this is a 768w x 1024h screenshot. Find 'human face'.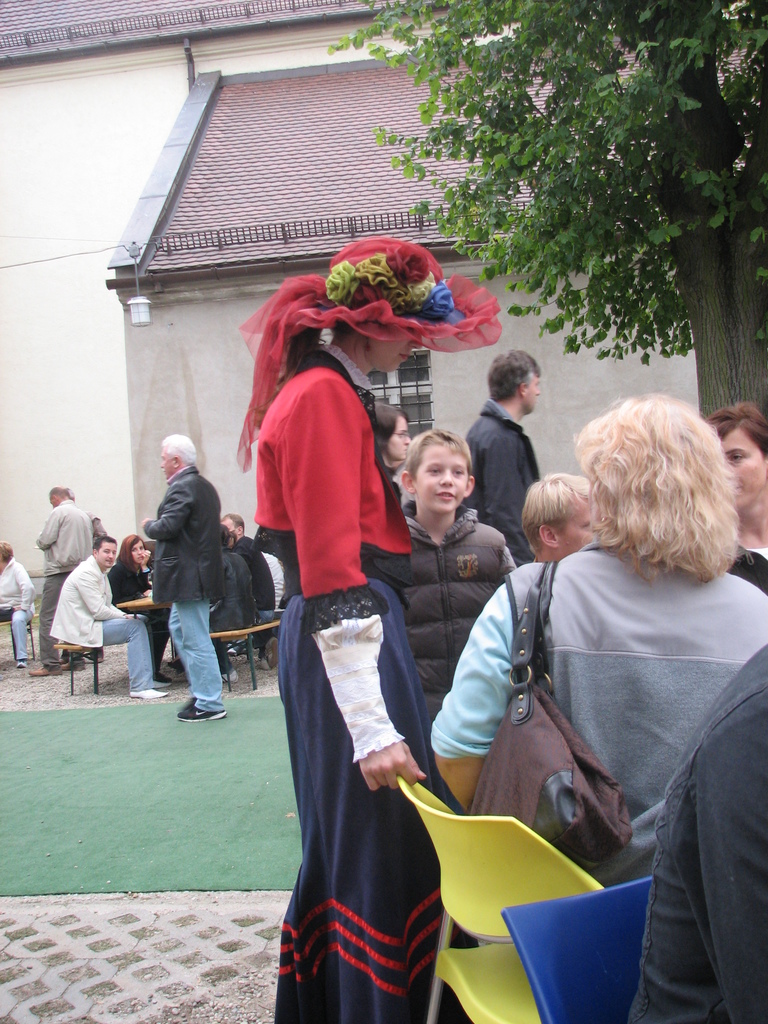
Bounding box: [529,374,541,415].
